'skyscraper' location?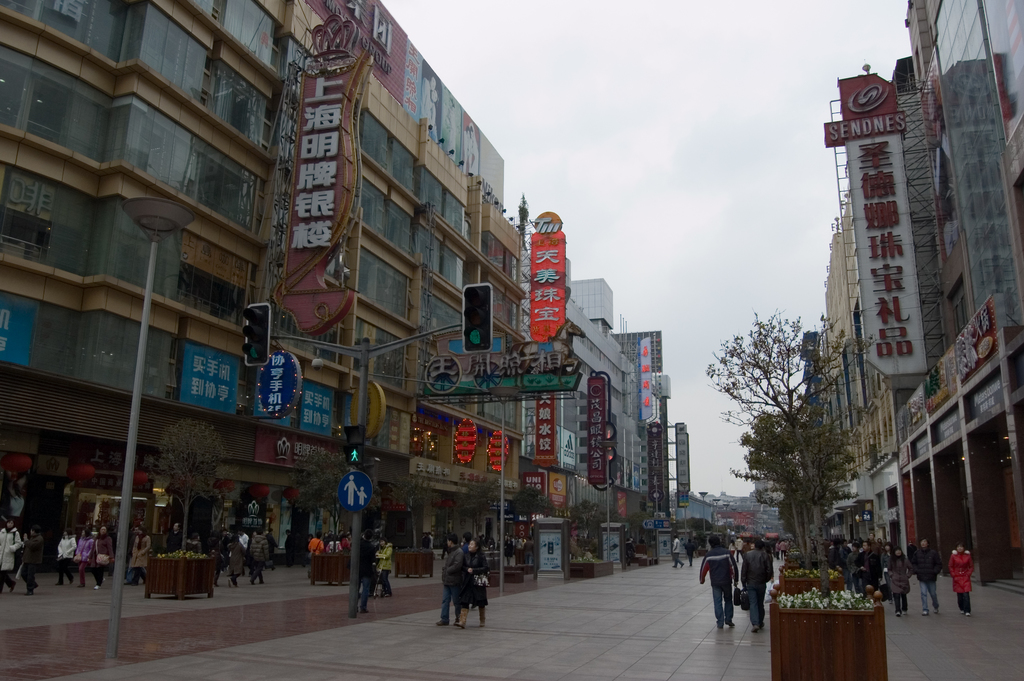
(897,0,1023,599)
